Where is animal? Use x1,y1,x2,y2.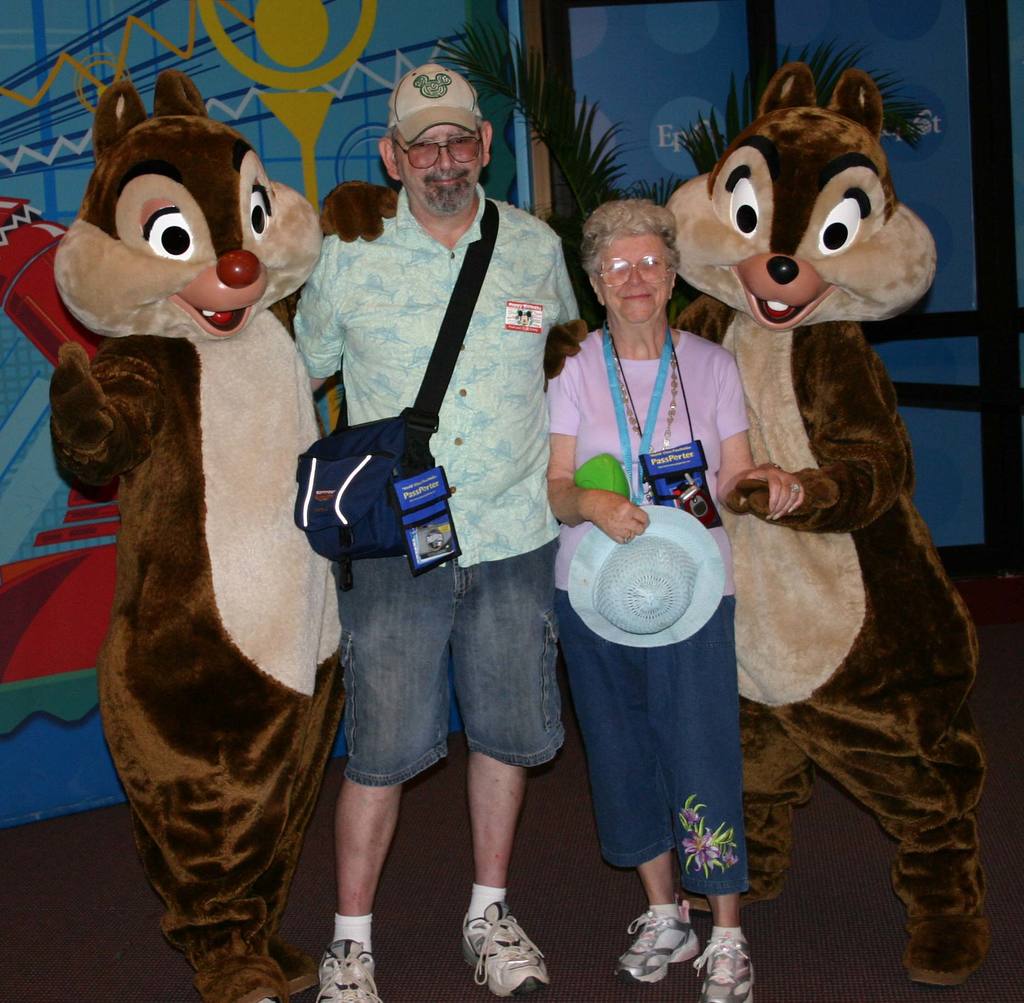
675,58,993,993.
